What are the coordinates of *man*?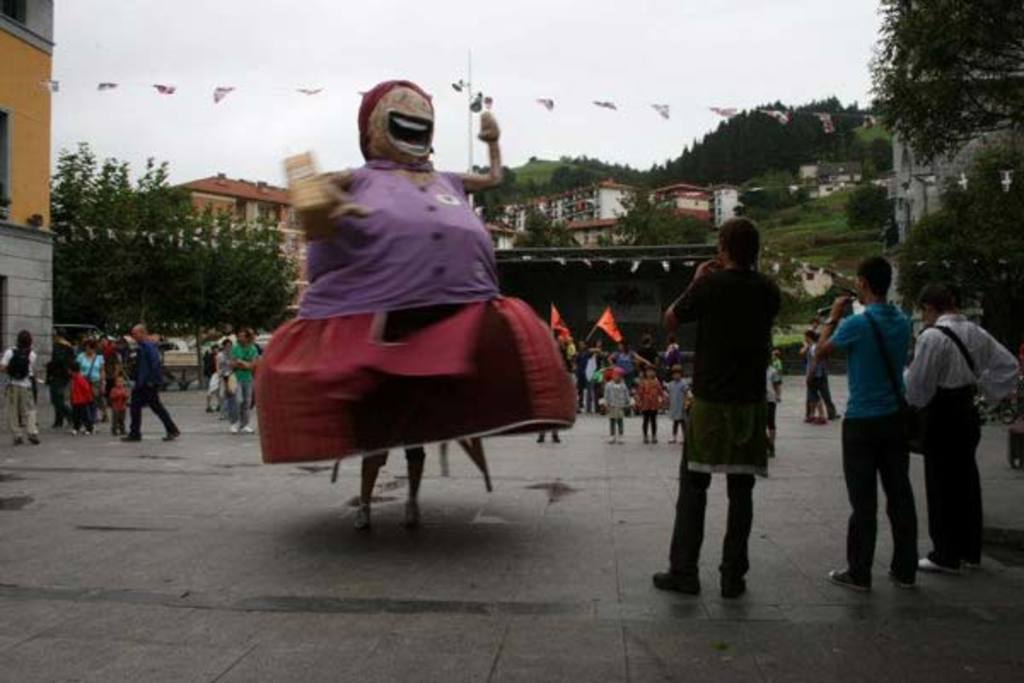
816, 258, 916, 587.
